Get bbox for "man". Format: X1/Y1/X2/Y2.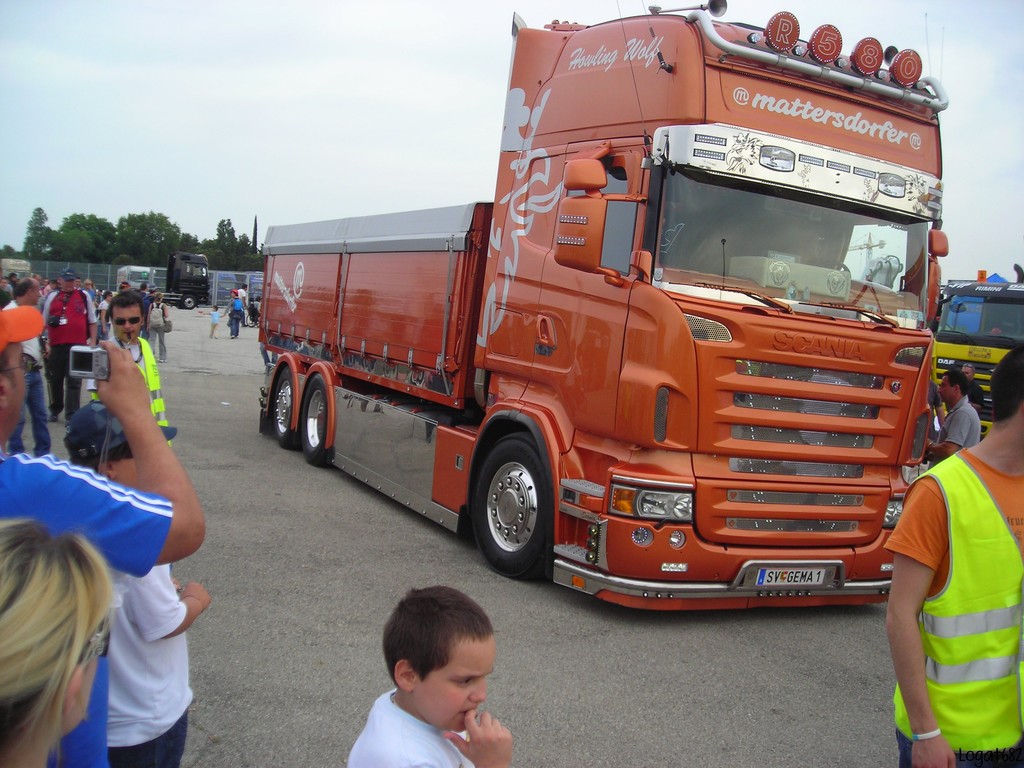
878/362/1019/760.
